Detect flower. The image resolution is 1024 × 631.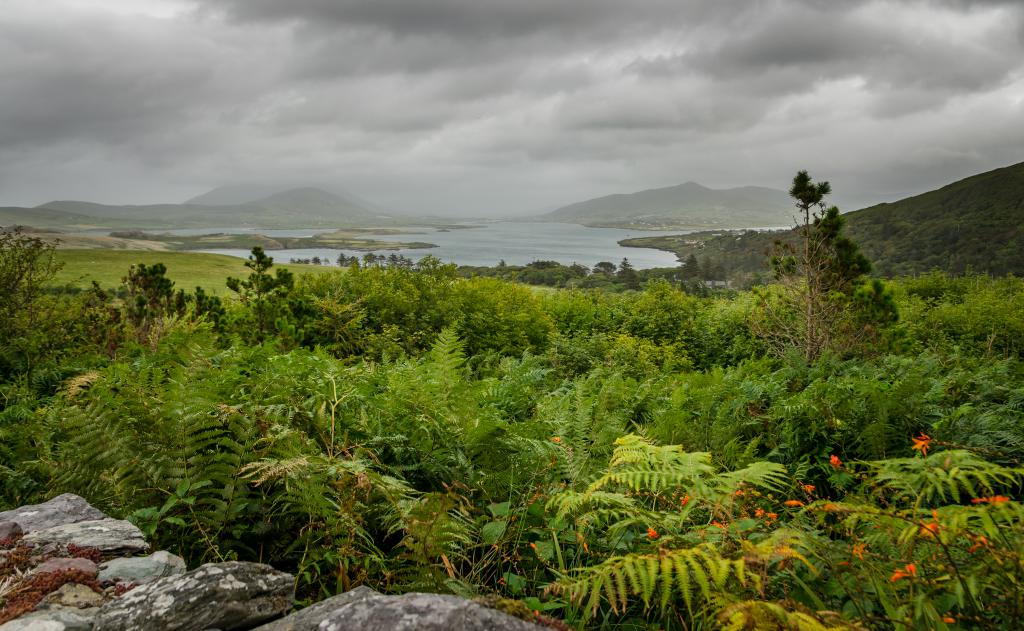
<box>781,499,799,509</box>.
